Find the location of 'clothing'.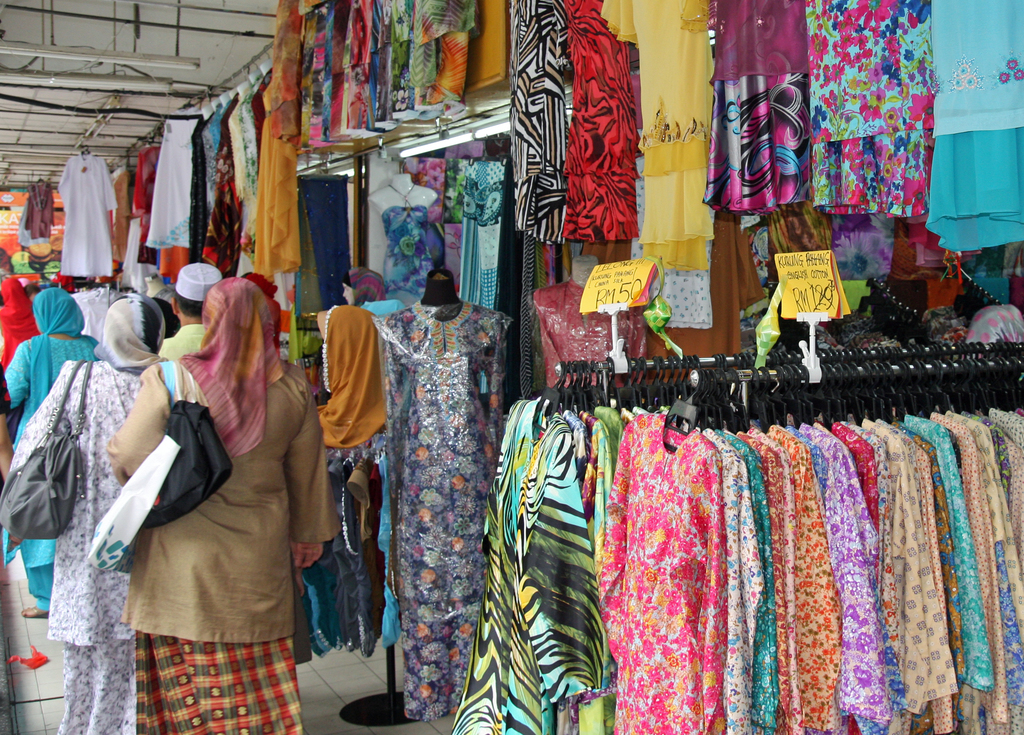
Location: (158, 318, 208, 358).
